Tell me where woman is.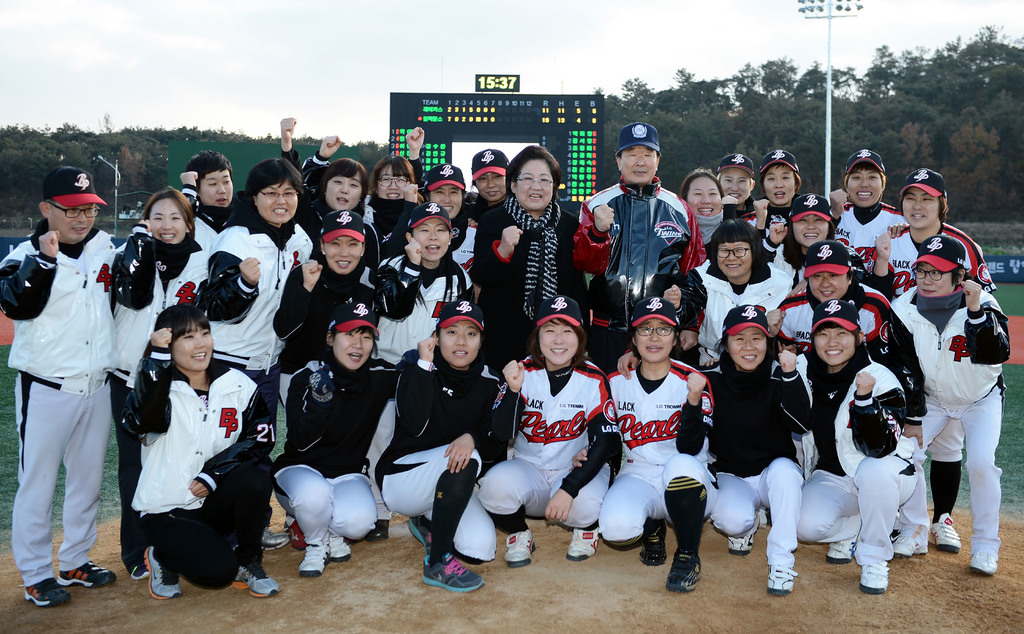
woman is at 269:206:379:535.
